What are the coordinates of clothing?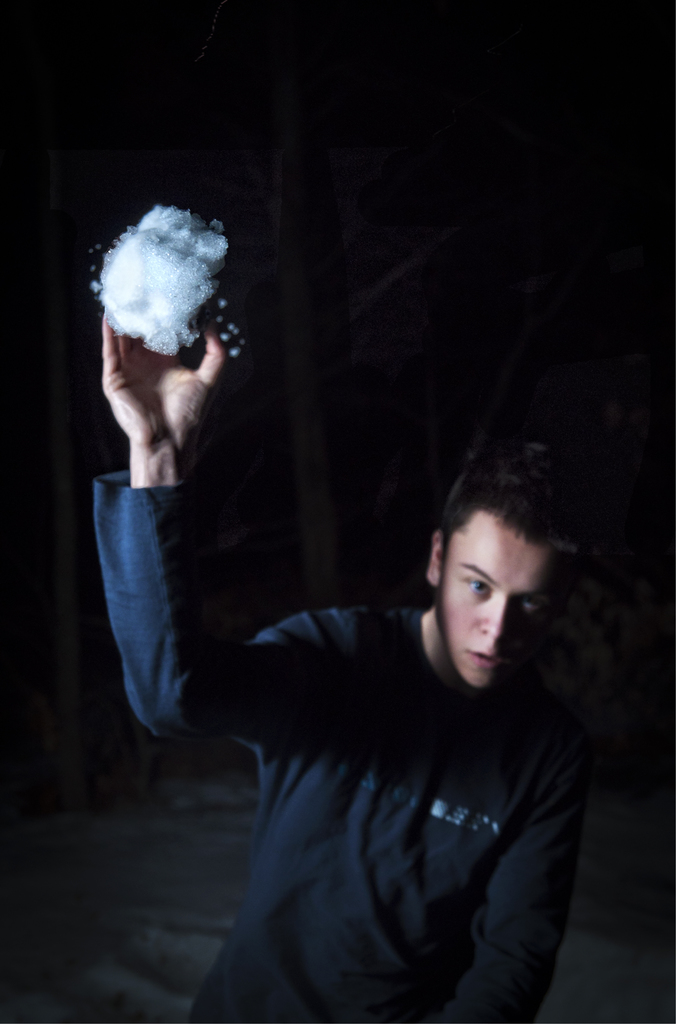
<bbox>99, 470, 581, 1023</bbox>.
